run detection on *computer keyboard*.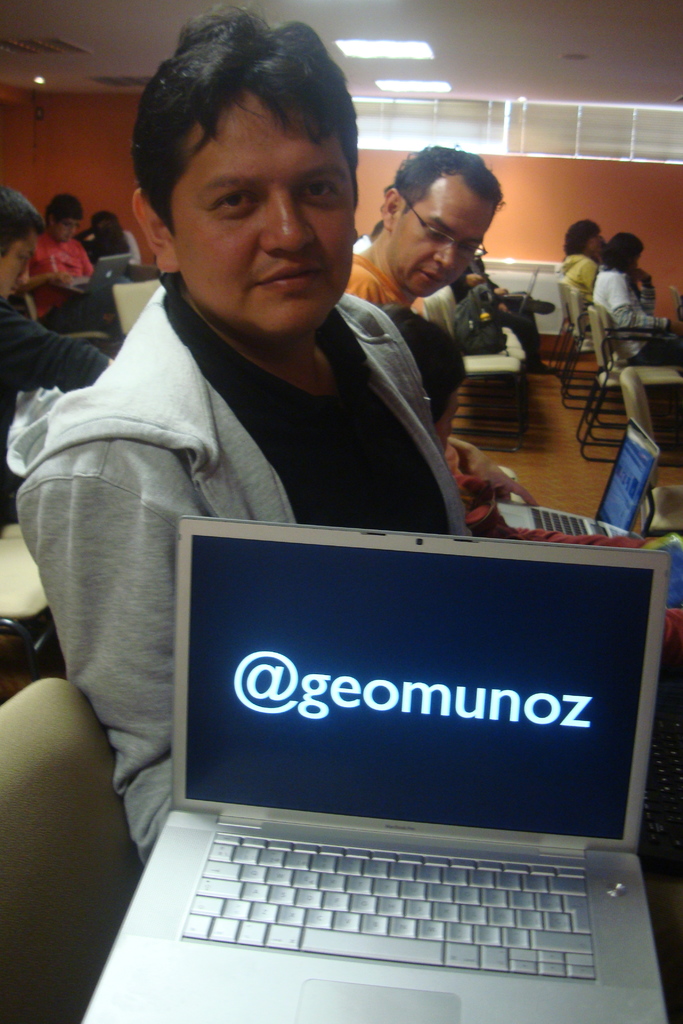
Result: (left=527, top=506, right=589, bottom=538).
